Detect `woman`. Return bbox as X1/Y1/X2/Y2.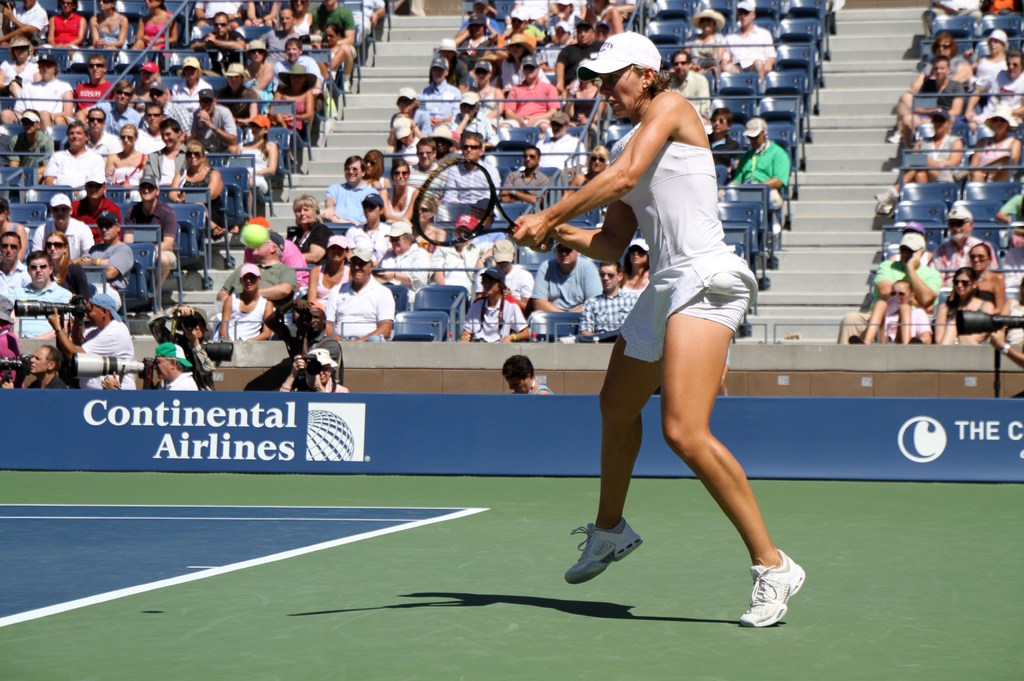
429/38/472/95.
